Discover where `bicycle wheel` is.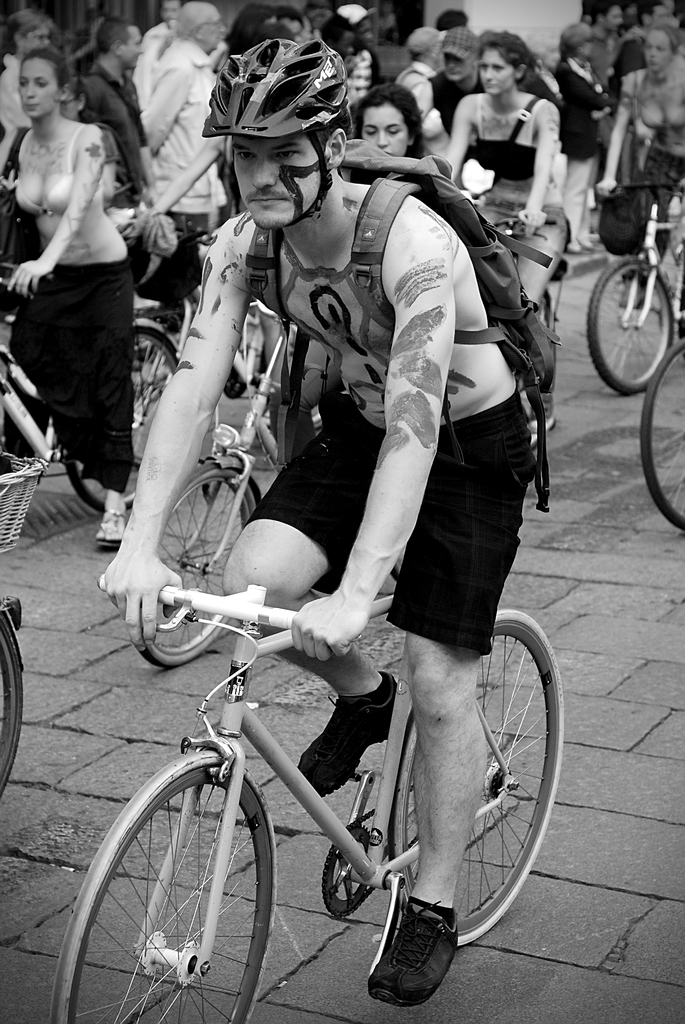
Discovered at [left=632, top=330, right=684, bottom=534].
